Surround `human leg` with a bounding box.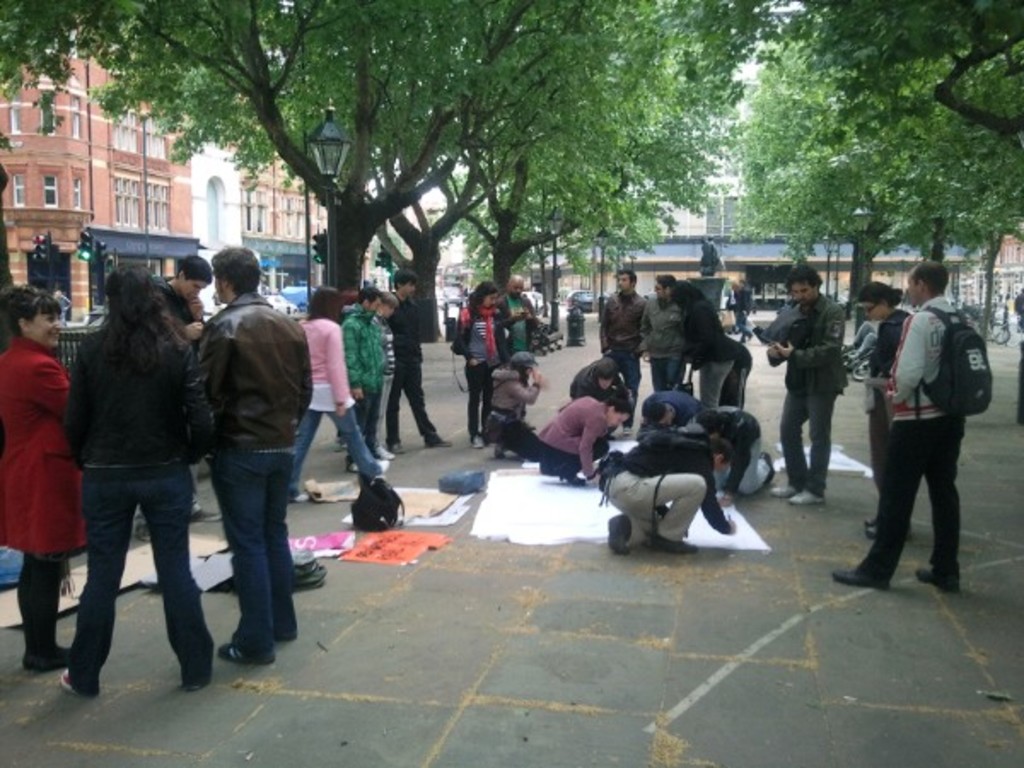
222 444 295 660.
